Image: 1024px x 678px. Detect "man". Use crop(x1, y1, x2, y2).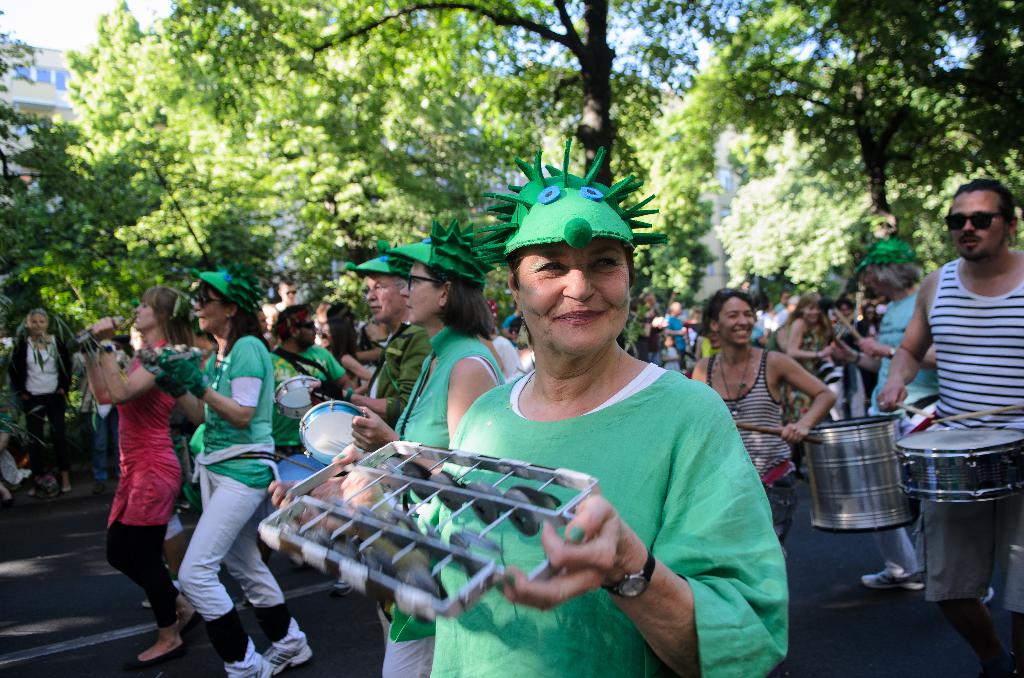
crop(878, 179, 1023, 677).
